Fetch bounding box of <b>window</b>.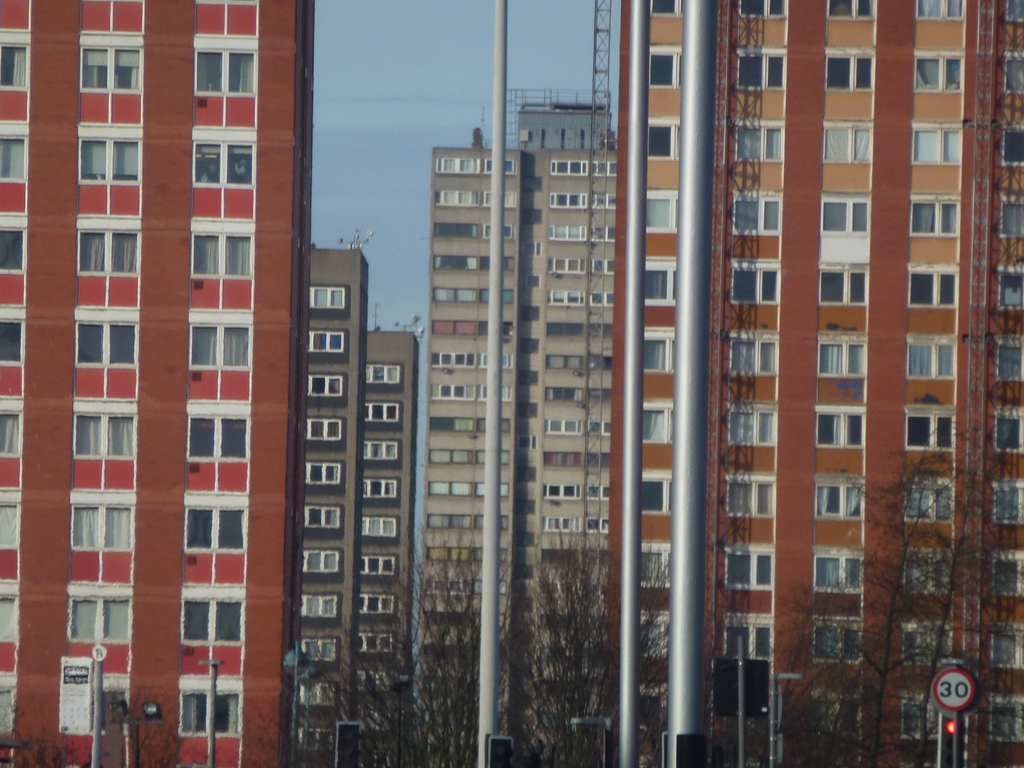
Bbox: {"left": 181, "top": 403, "right": 248, "bottom": 465}.
